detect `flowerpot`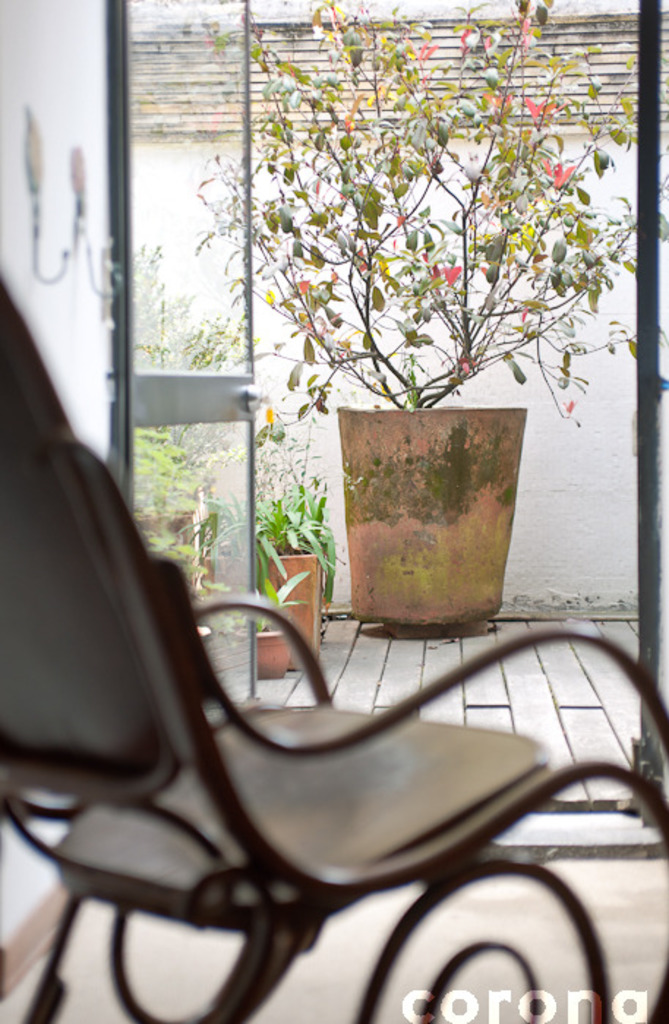
pyautogui.locateOnScreen(326, 401, 534, 641)
